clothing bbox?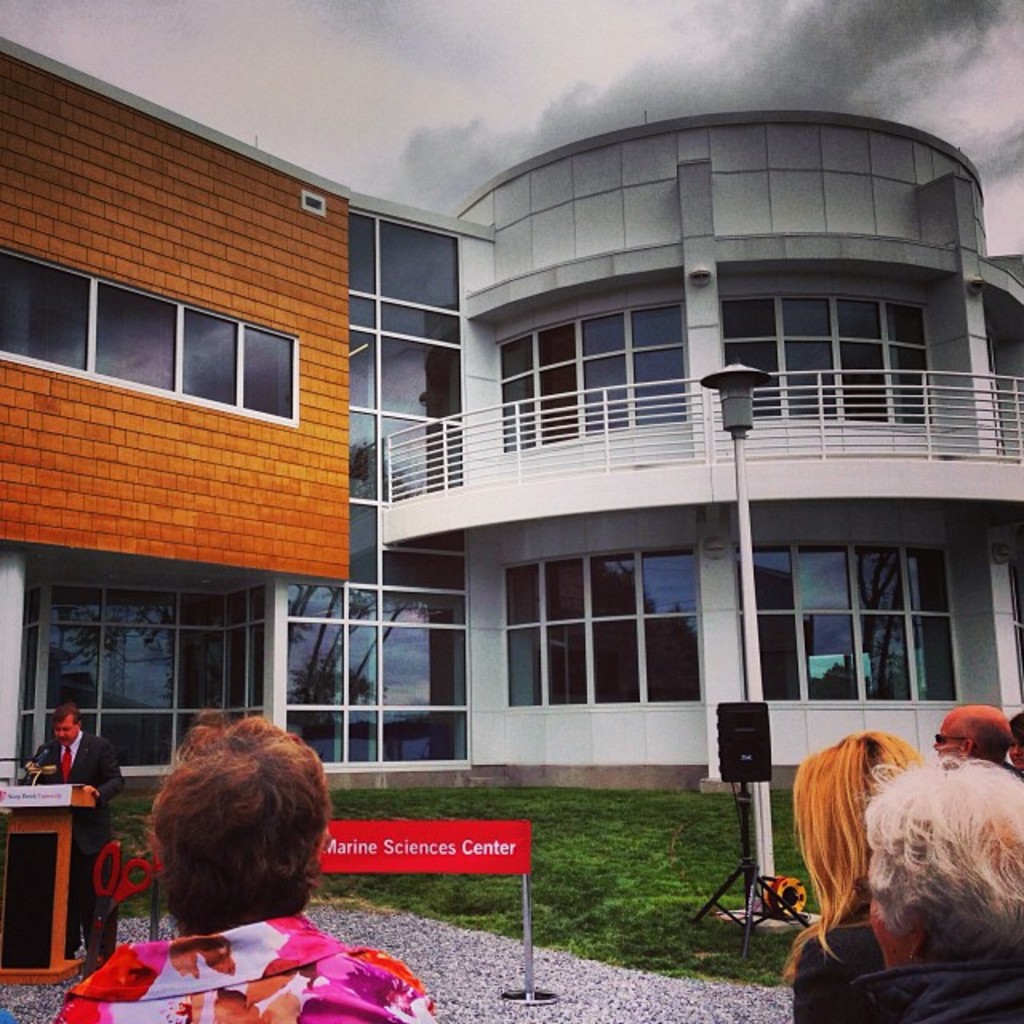
(843, 960, 1016, 1022)
